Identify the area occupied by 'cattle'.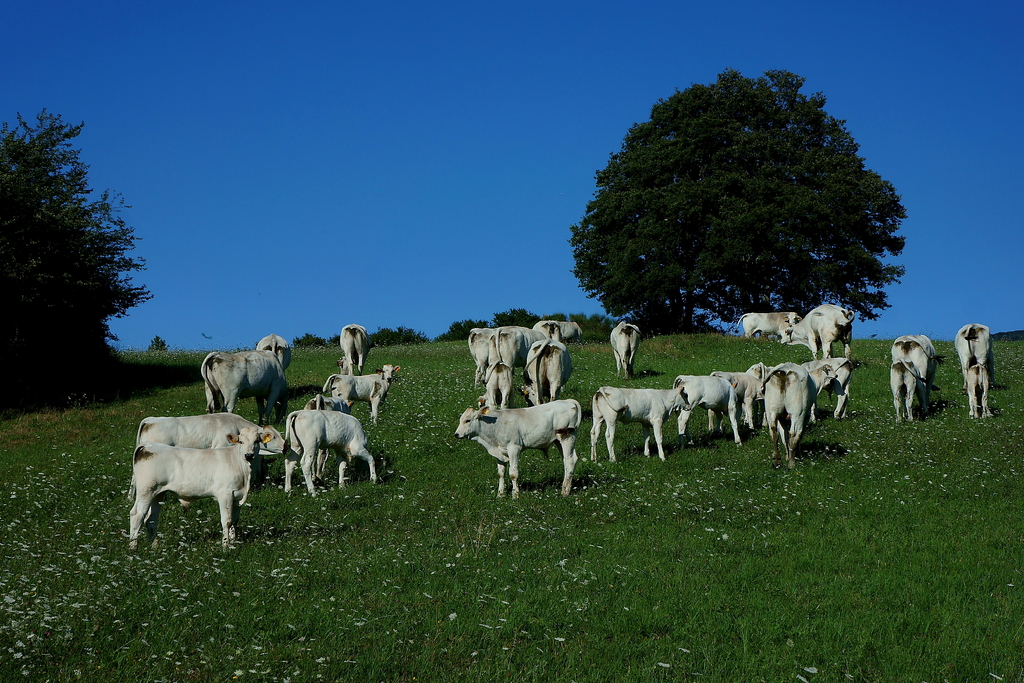
Area: <region>252, 333, 294, 373</region>.
